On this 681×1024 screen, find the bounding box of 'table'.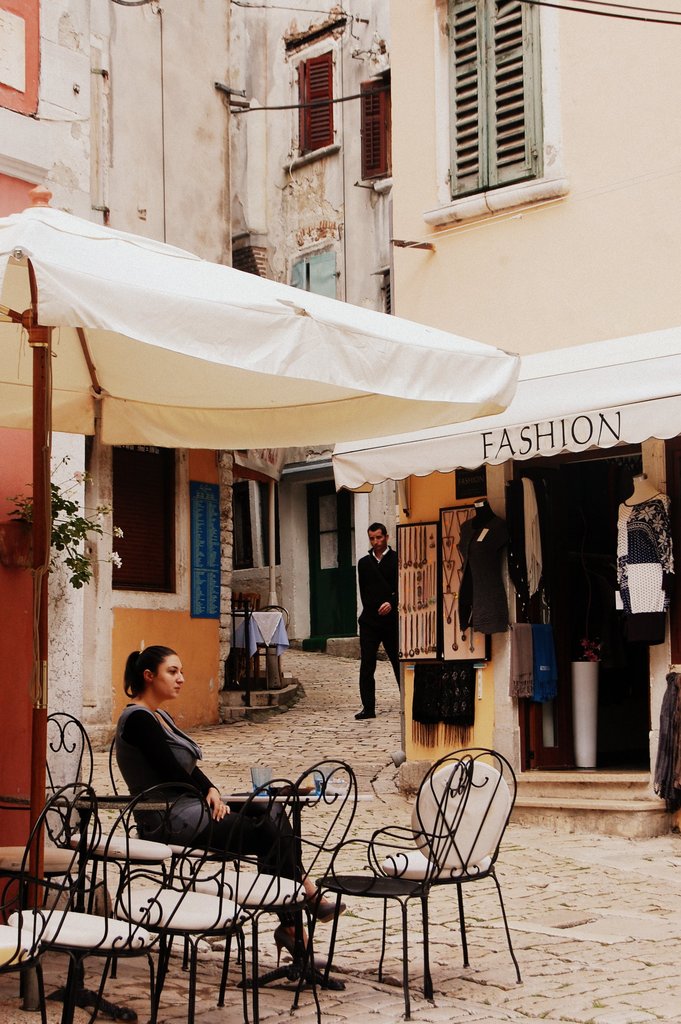
Bounding box: (left=0, top=794, right=177, bottom=1020).
